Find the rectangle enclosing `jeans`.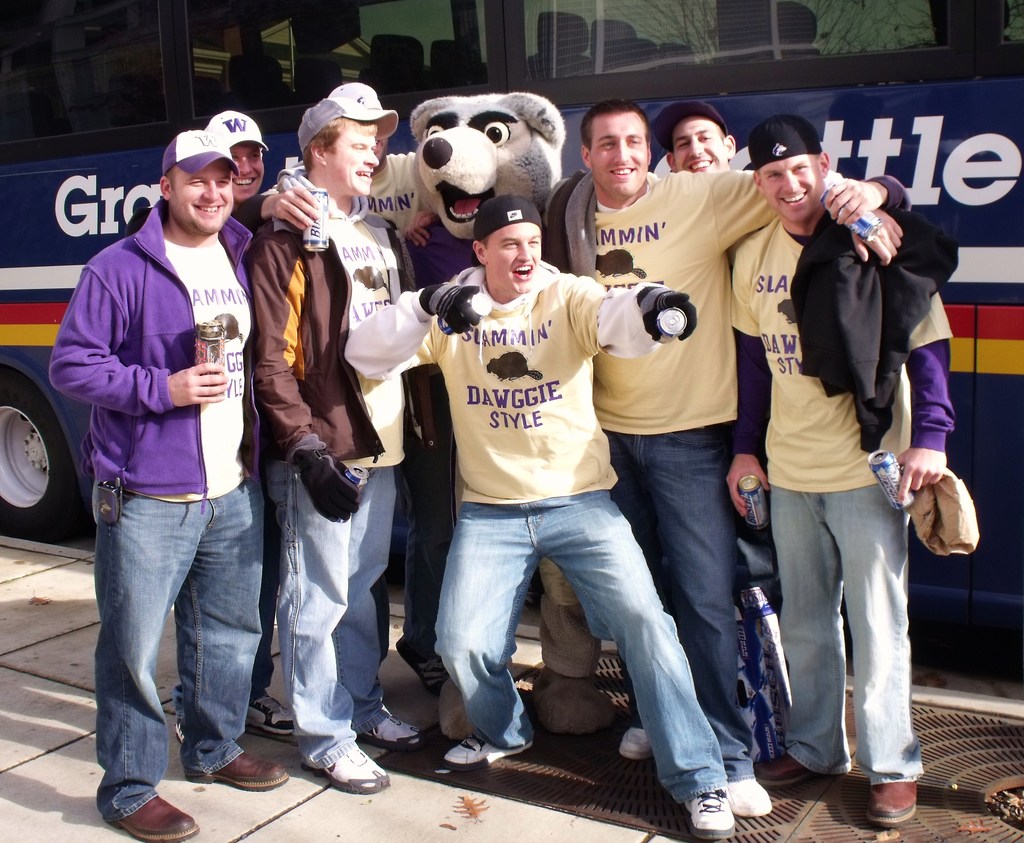
{"left": 618, "top": 430, "right": 760, "bottom": 771}.
